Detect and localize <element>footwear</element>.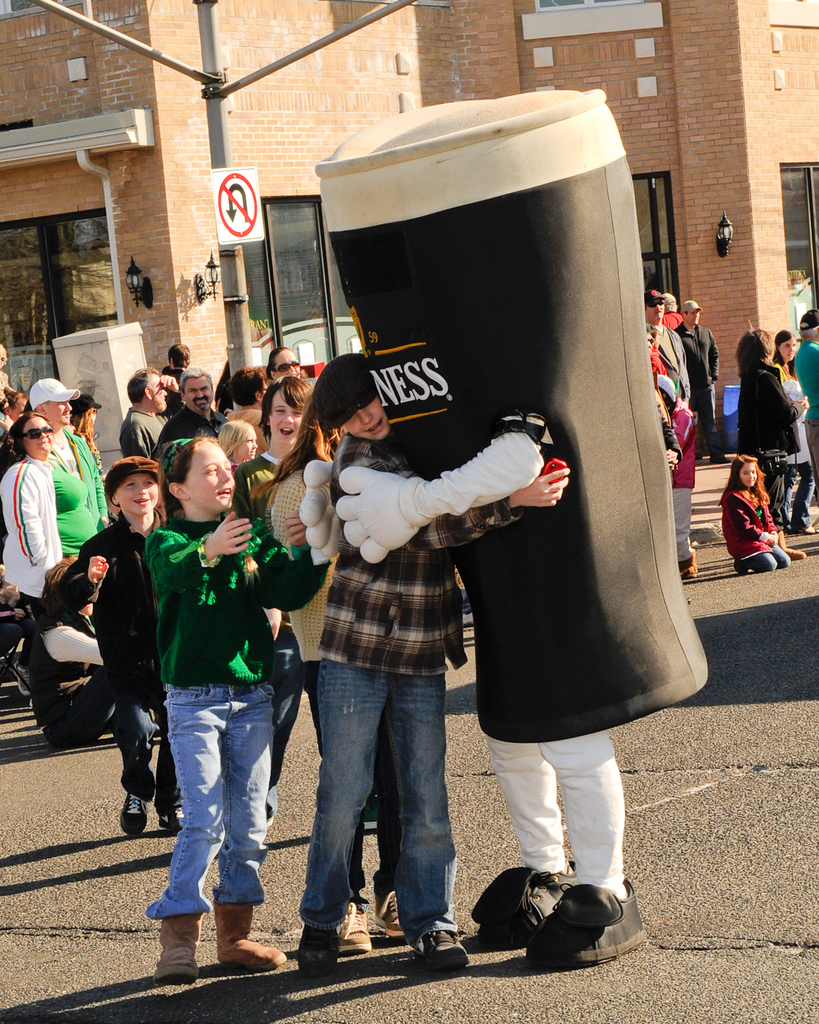
Localized at box=[213, 902, 290, 967].
